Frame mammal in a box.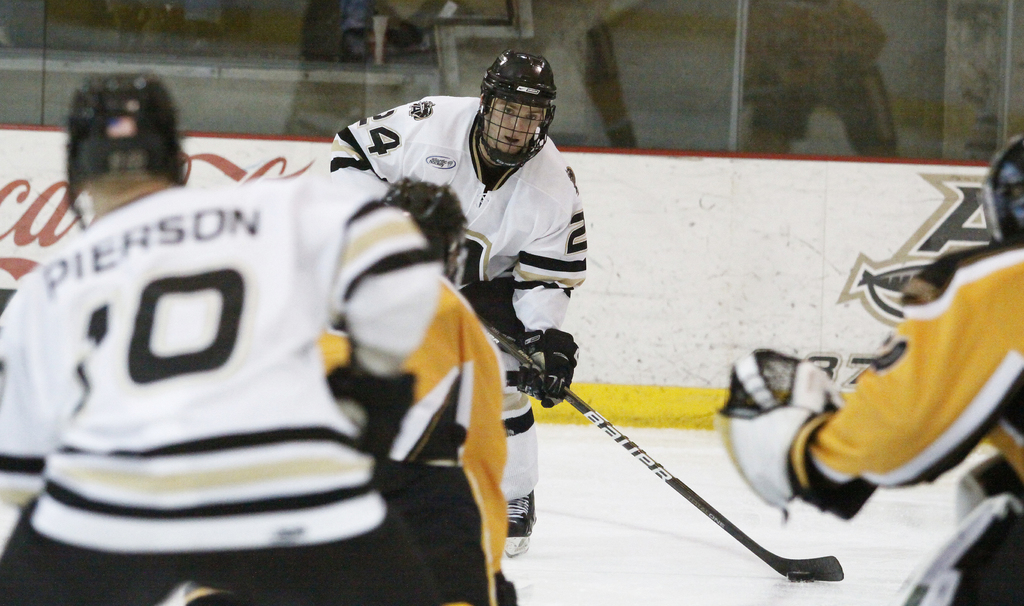
<region>0, 67, 529, 605</region>.
